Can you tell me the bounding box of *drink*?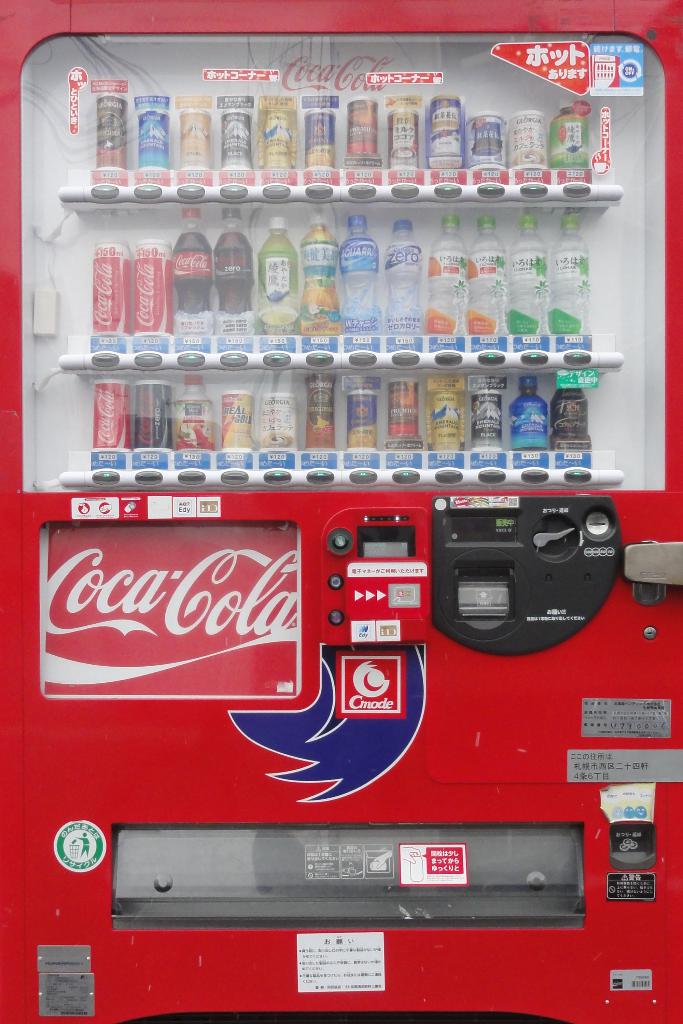
l=213, t=233, r=253, b=314.
